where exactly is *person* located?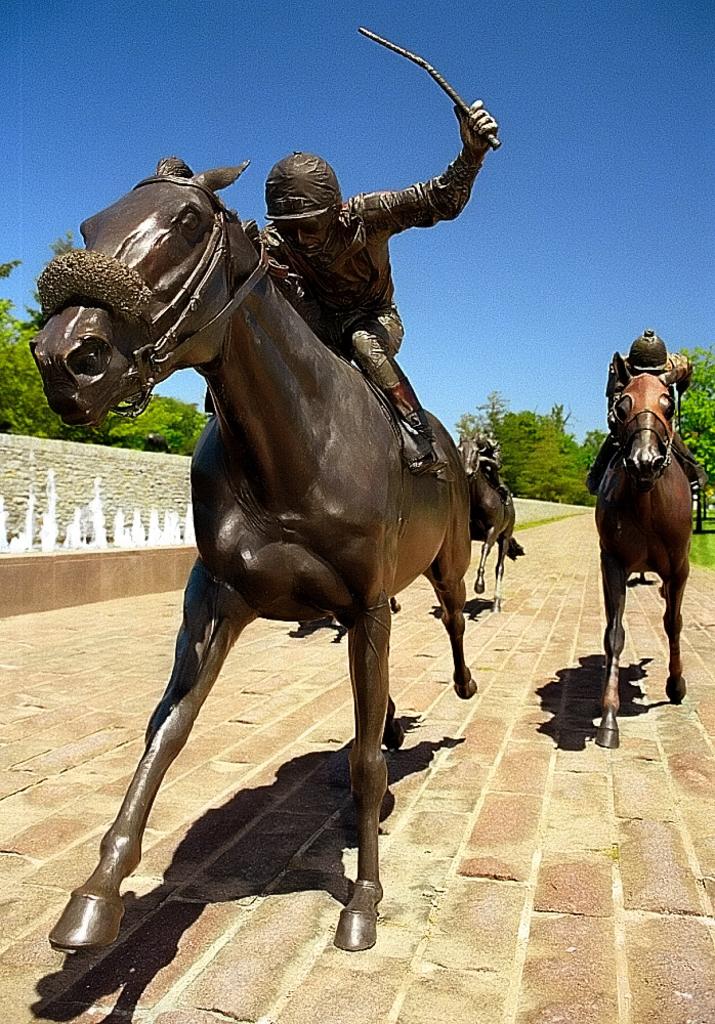
Its bounding box is 132:34:503:944.
